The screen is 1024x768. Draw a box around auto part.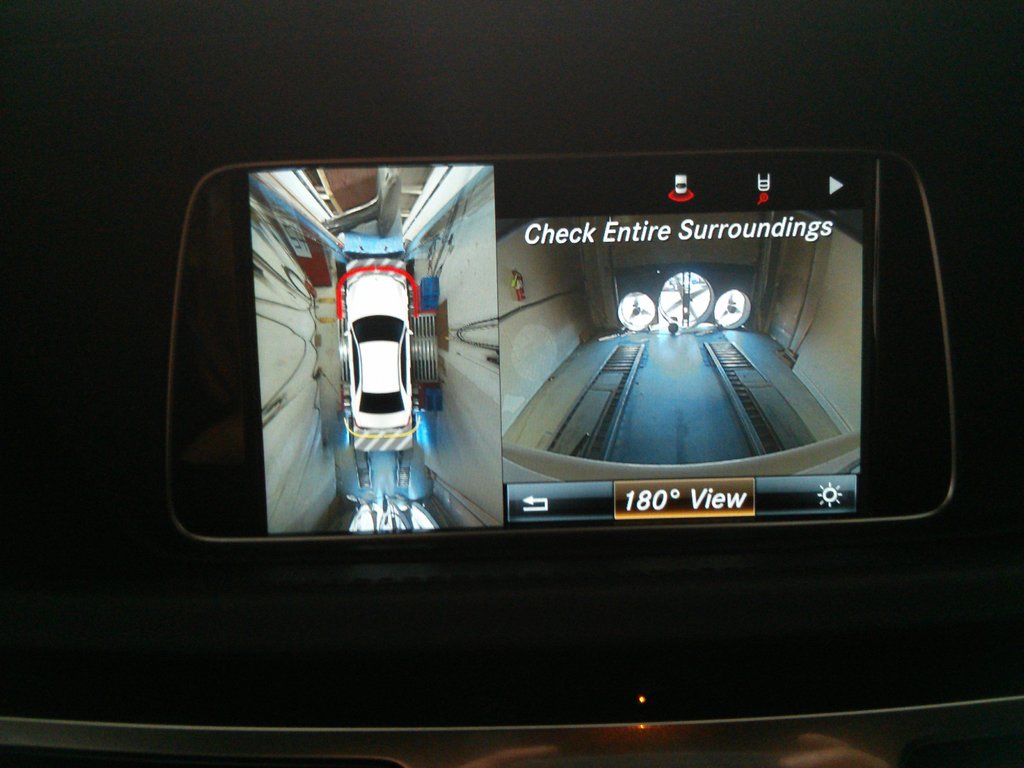
bbox(360, 387, 404, 414).
